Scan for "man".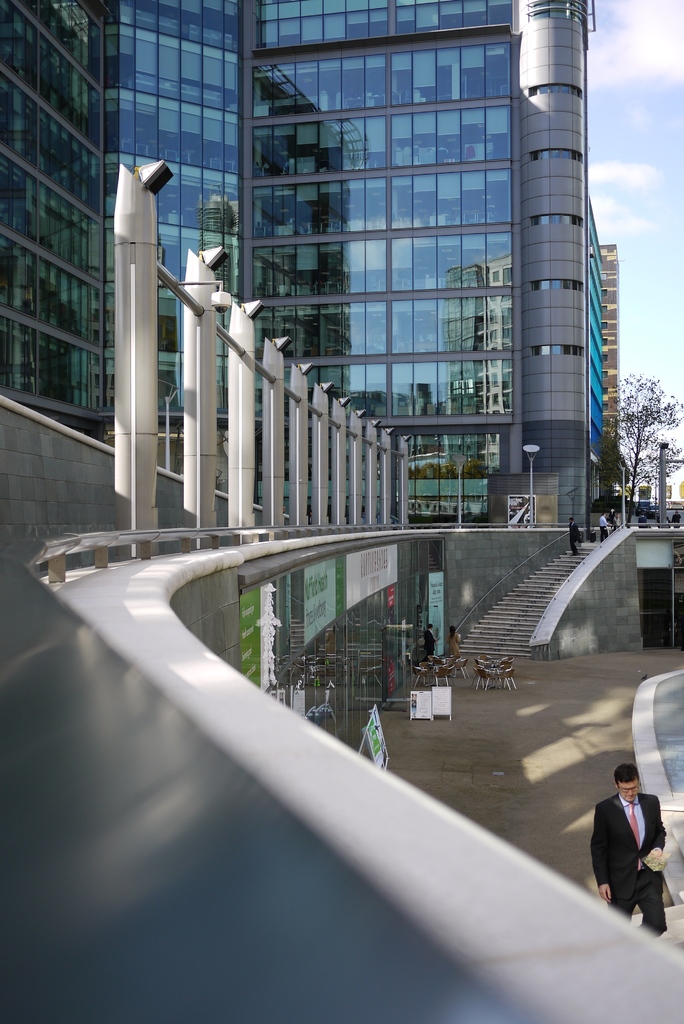
Scan result: 598:513:610:542.
